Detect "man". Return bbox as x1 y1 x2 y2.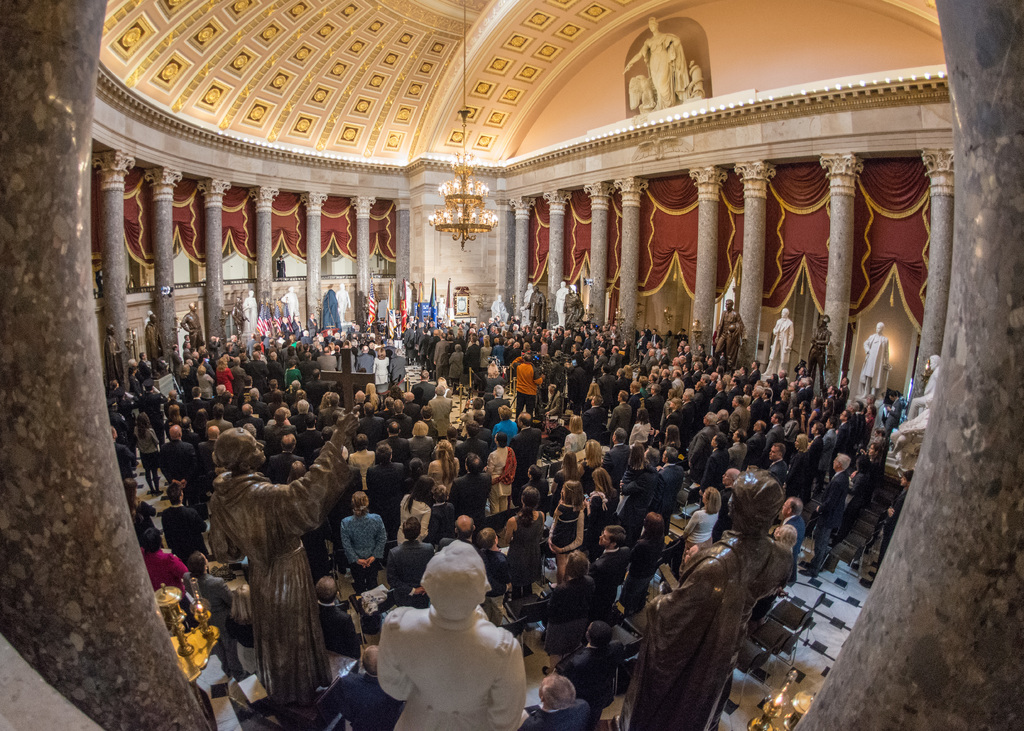
140 378 168 437.
